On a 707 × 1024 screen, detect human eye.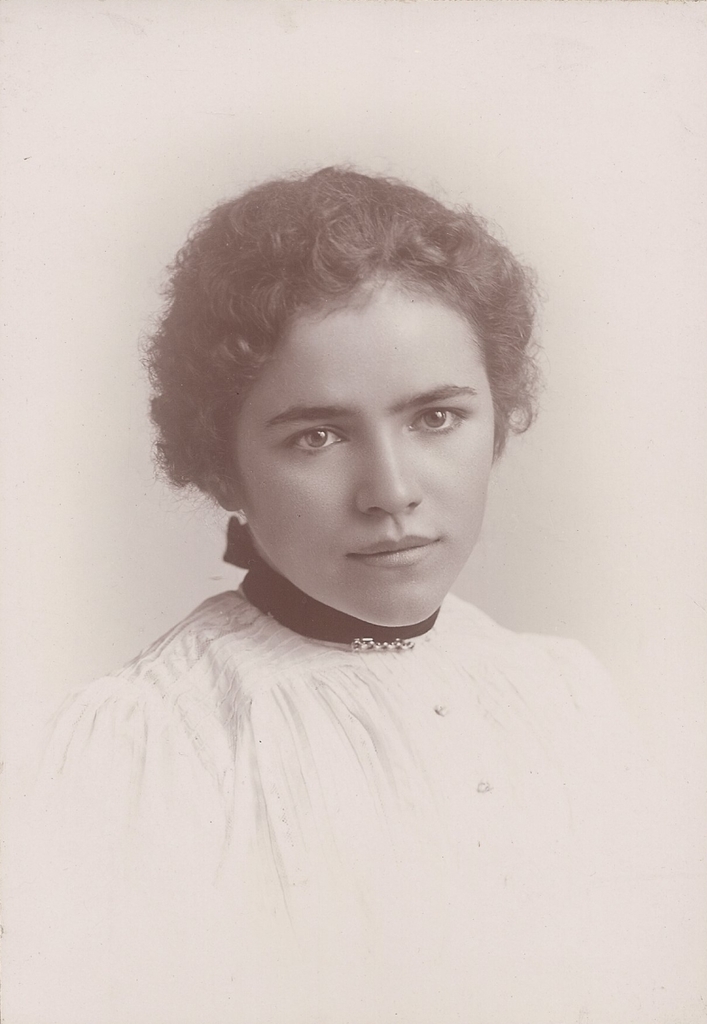
[left=400, top=402, right=475, bottom=446].
